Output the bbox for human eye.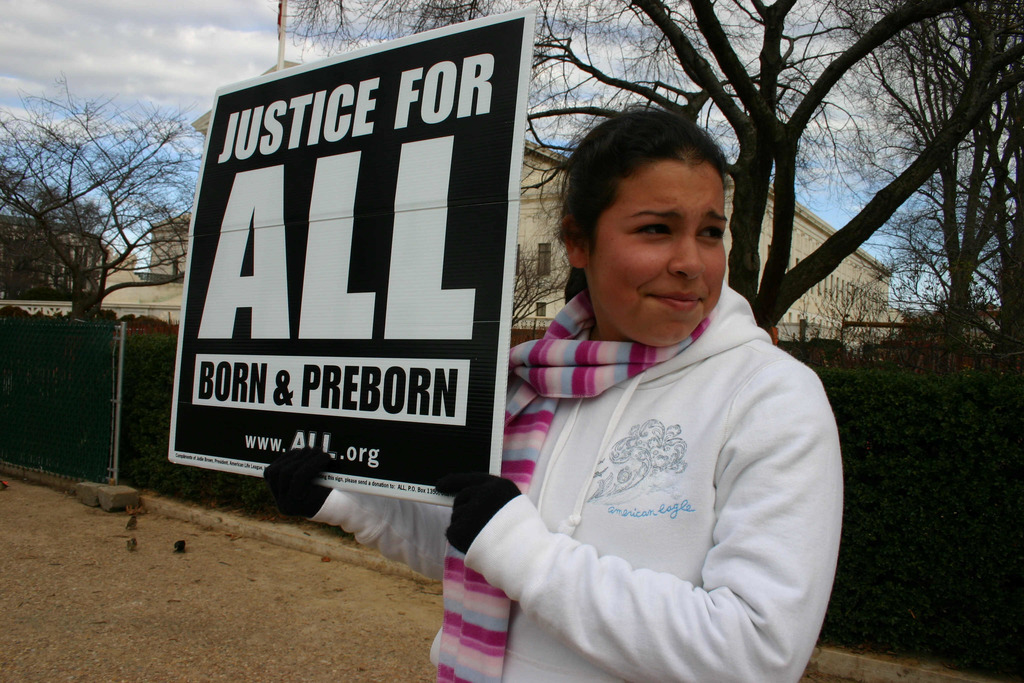
<box>698,224,724,247</box>.
